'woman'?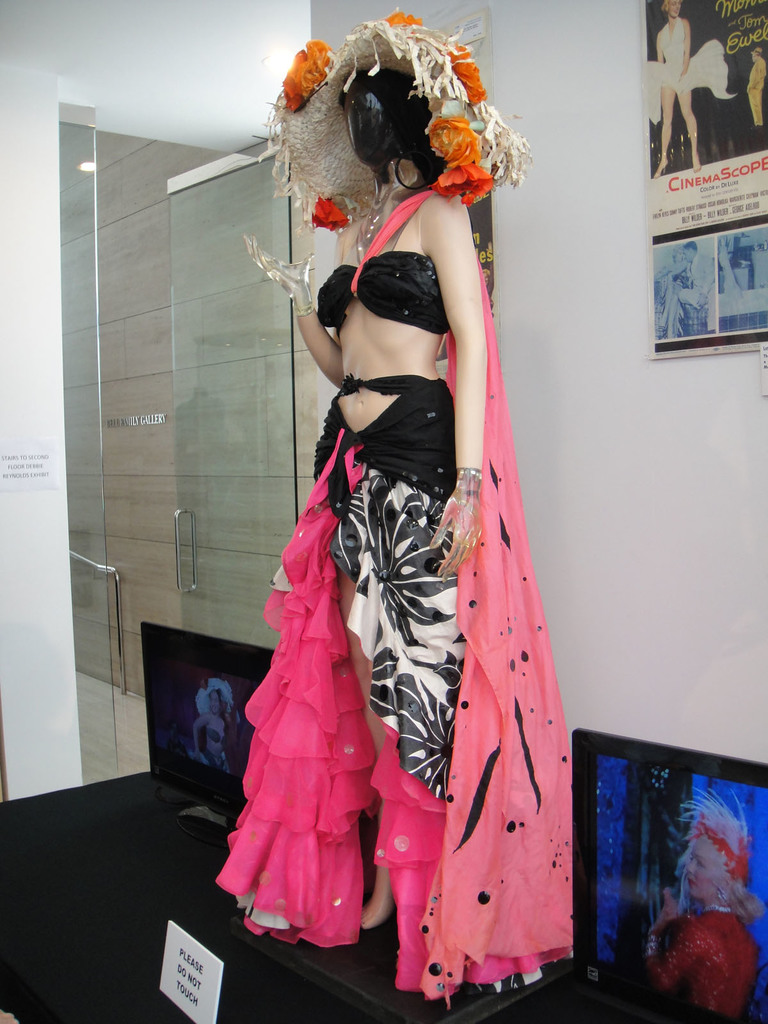
pyautogui.locateOnScreen(643, 795, 764, 1023)
